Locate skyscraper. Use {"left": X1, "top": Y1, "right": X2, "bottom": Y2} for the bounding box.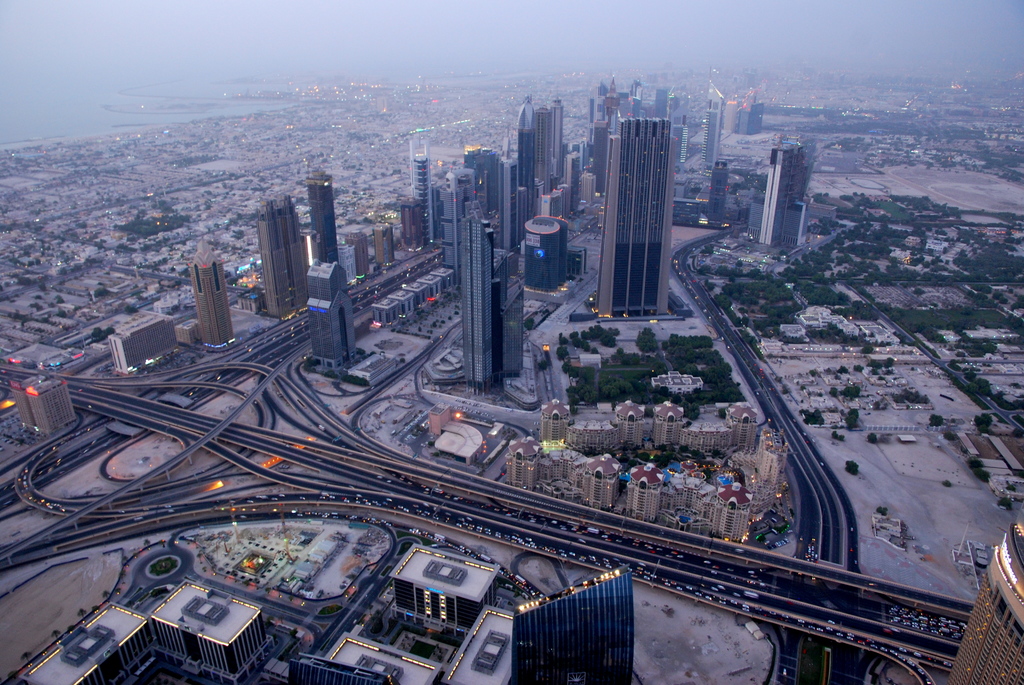
{"left": 509, "top": 559, "right": 635, "bottom": 681}.
